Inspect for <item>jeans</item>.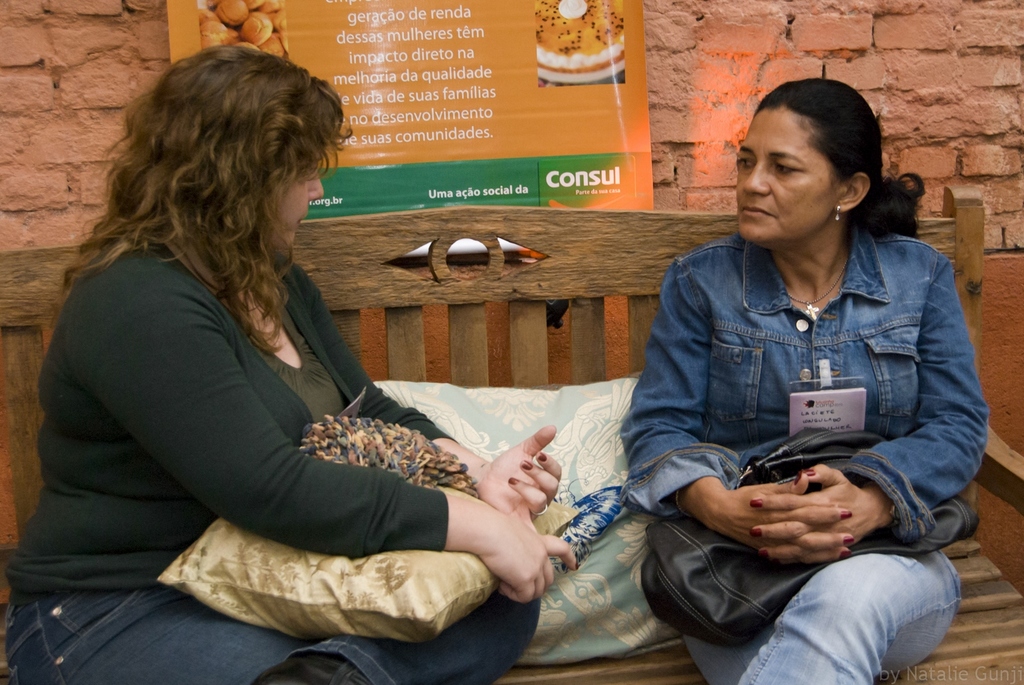
Inspection: 682, 550, 960, 684.
